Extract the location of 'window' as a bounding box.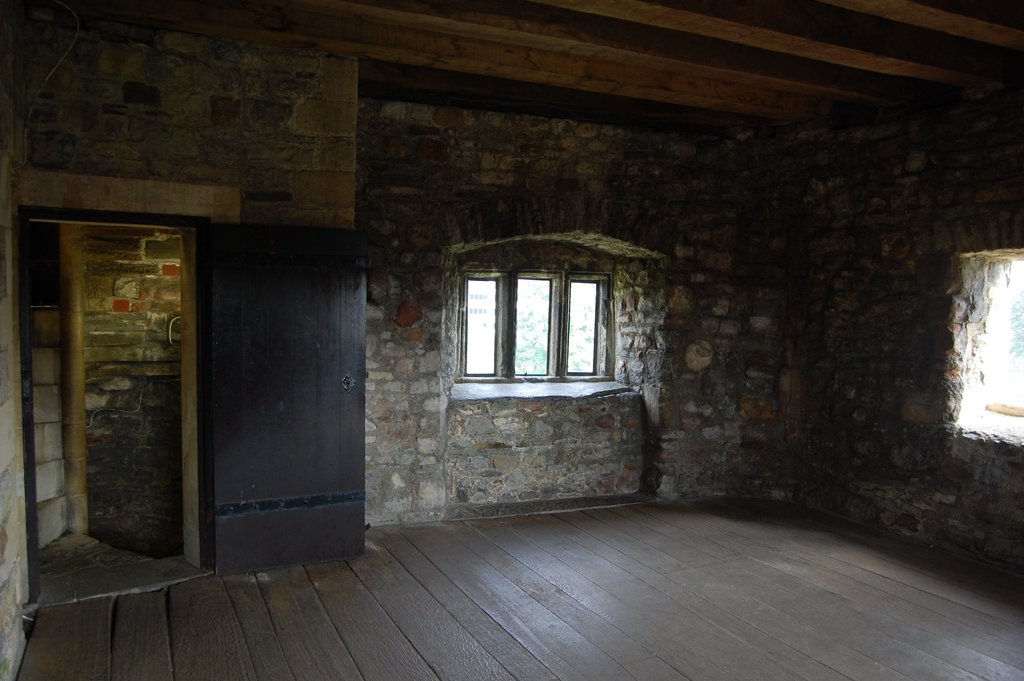
Rect(456, 242, 625, 384).
